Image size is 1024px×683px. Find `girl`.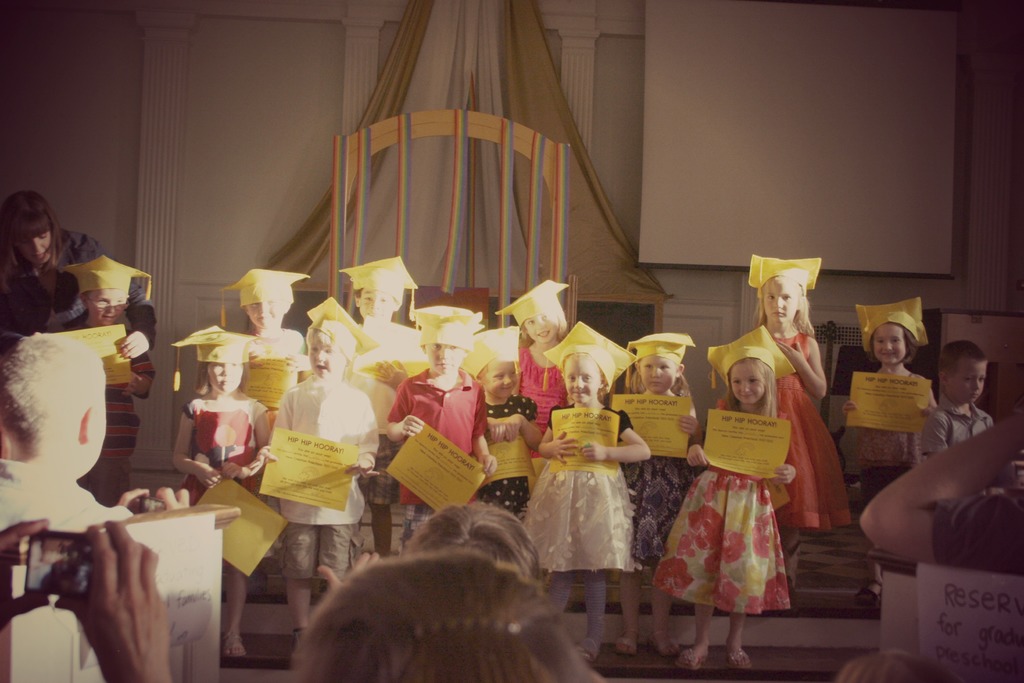
845 300 943 605.
